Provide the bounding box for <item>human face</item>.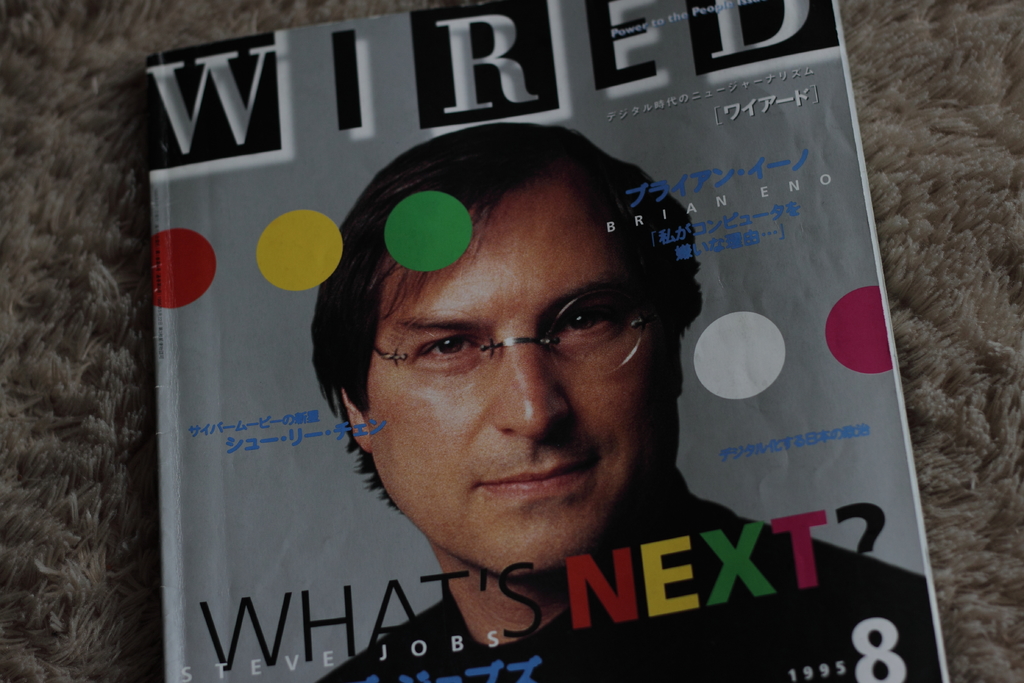
pyautogui.locateOnScreen(369, 165, 687, 574).
